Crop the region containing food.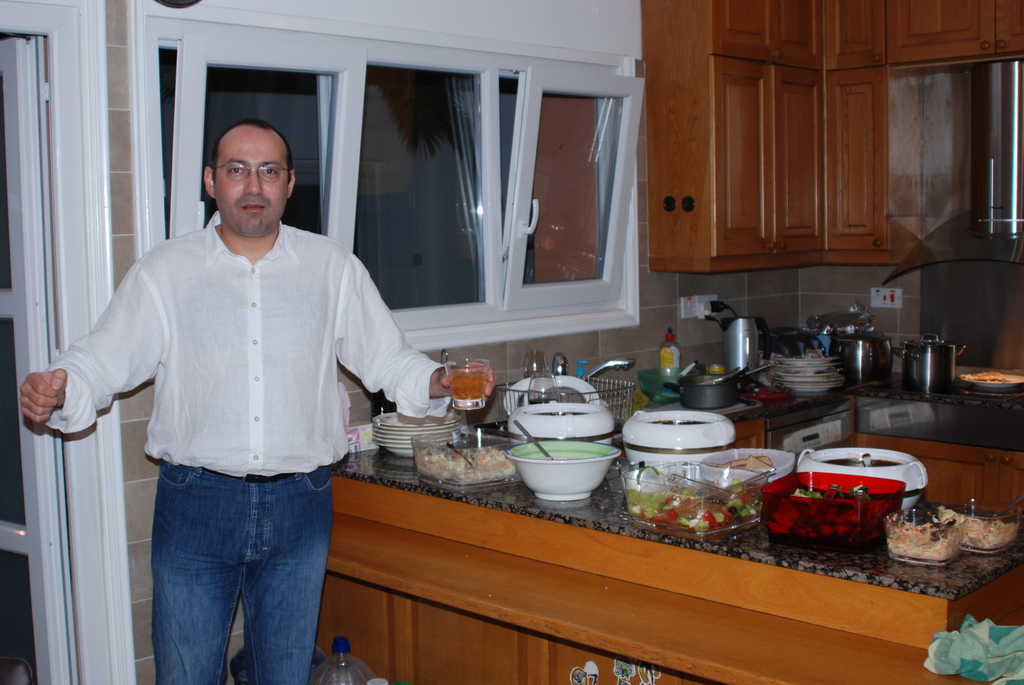
Crop region: {"x1": 936, "y1": 505, "x2": 1021, "y2": 554}.
